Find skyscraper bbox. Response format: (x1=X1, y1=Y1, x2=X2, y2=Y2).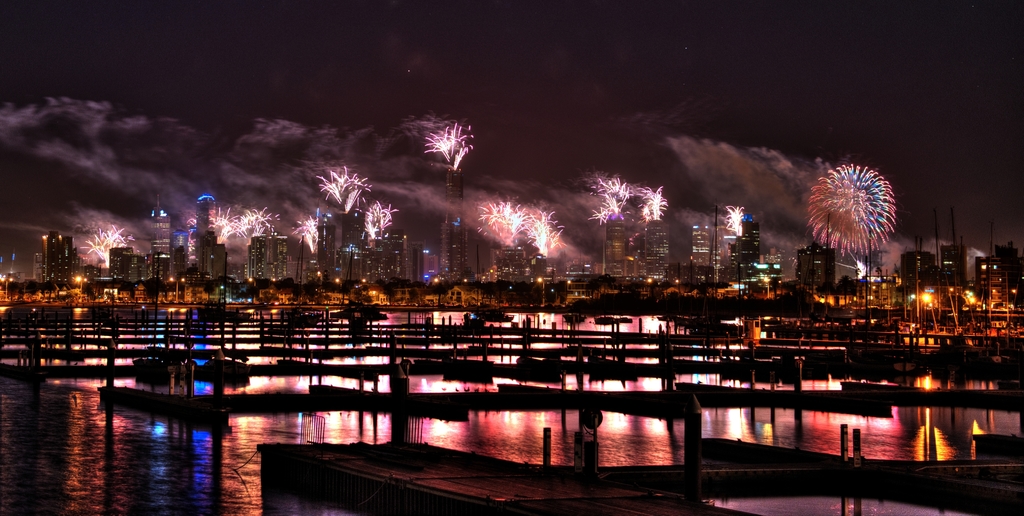
(x1=311, y1=213, x2=350, y2=287).
